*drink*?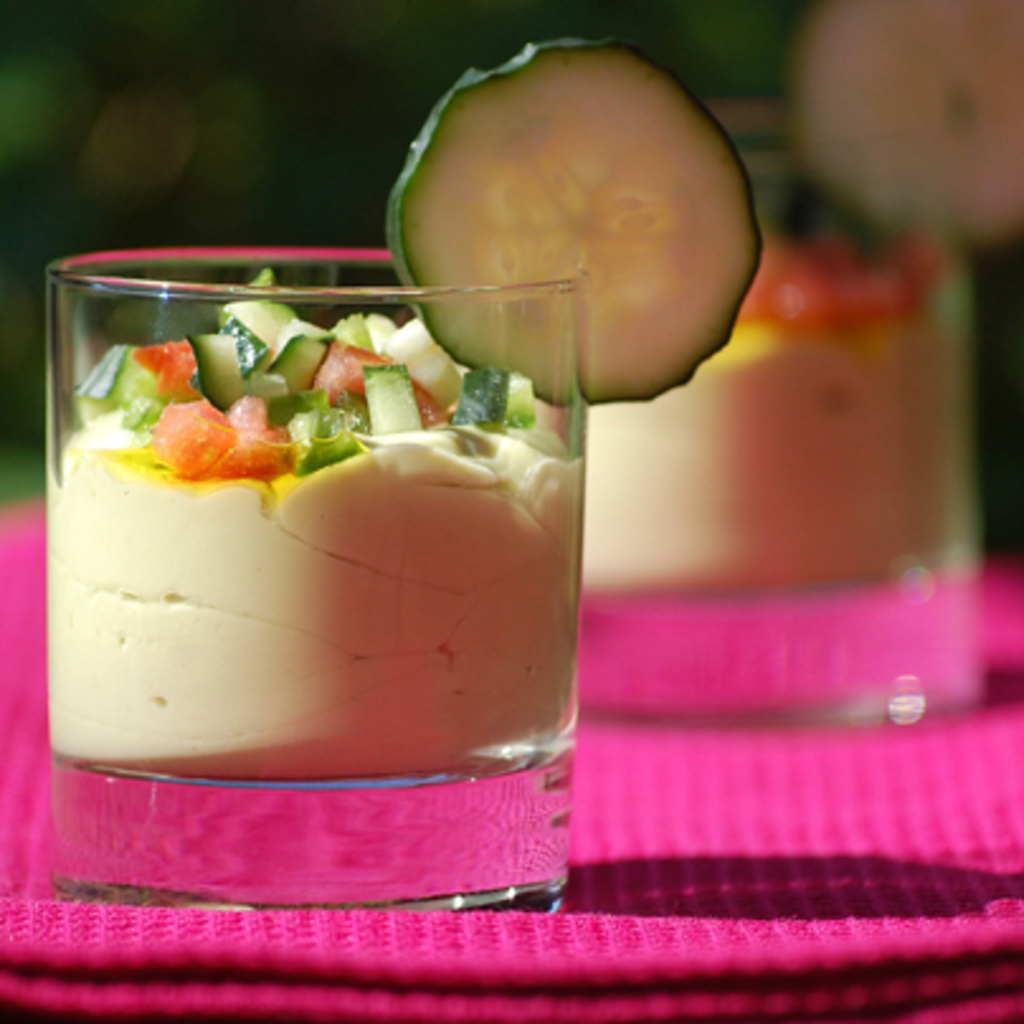
(104, 253, 603, 821)
